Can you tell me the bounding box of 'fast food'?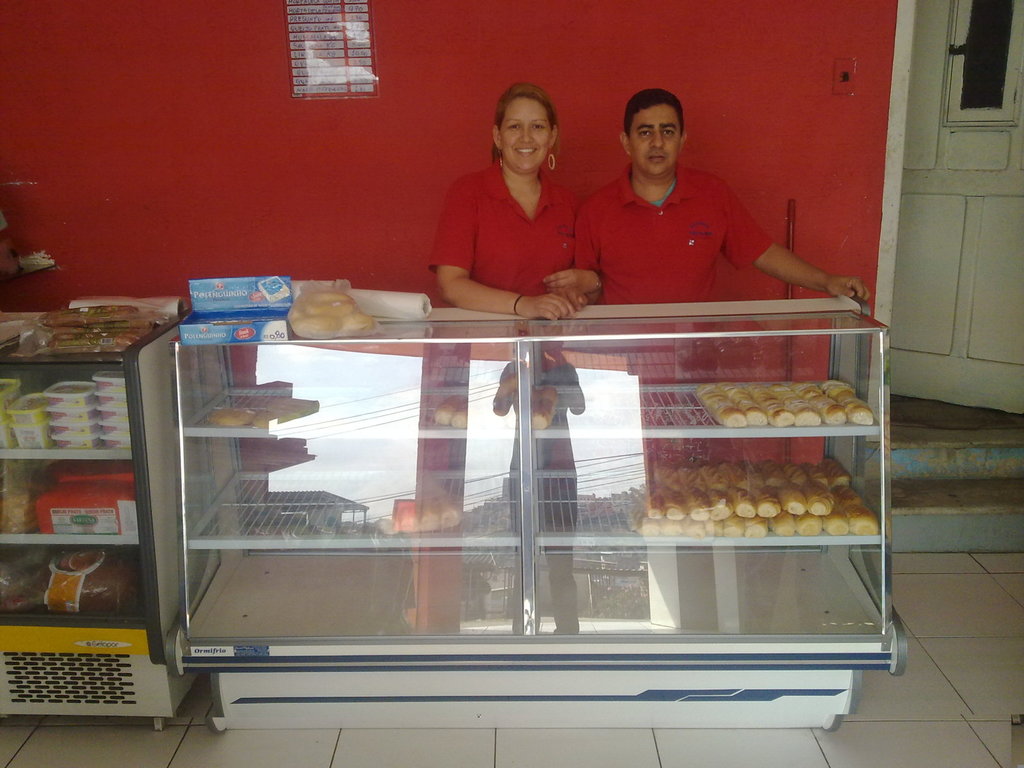
l=760, t=399, r=790, b=424.
